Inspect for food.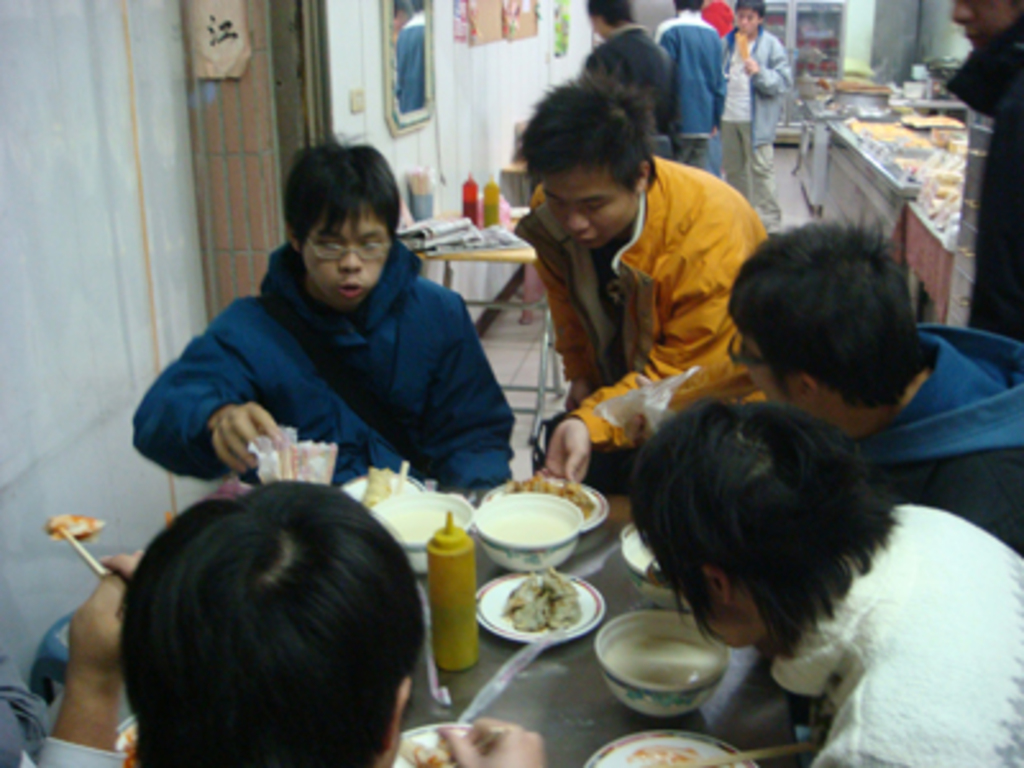
Inspection: bbox=[499, 568, 584, 640].
